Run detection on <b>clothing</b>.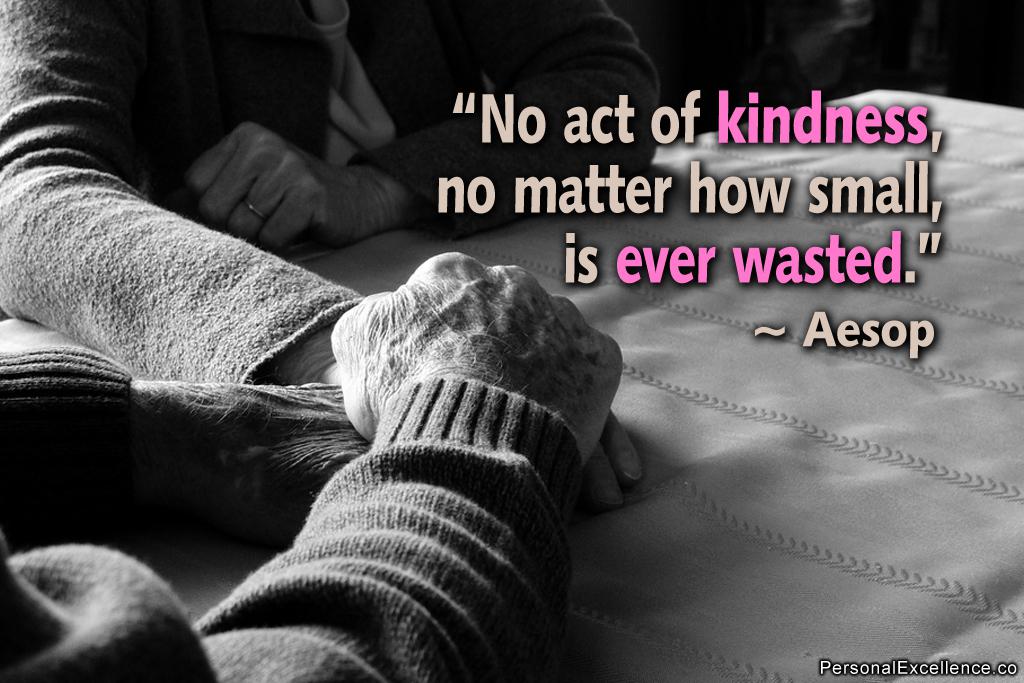
Result: (0, 345, 584, 682).
